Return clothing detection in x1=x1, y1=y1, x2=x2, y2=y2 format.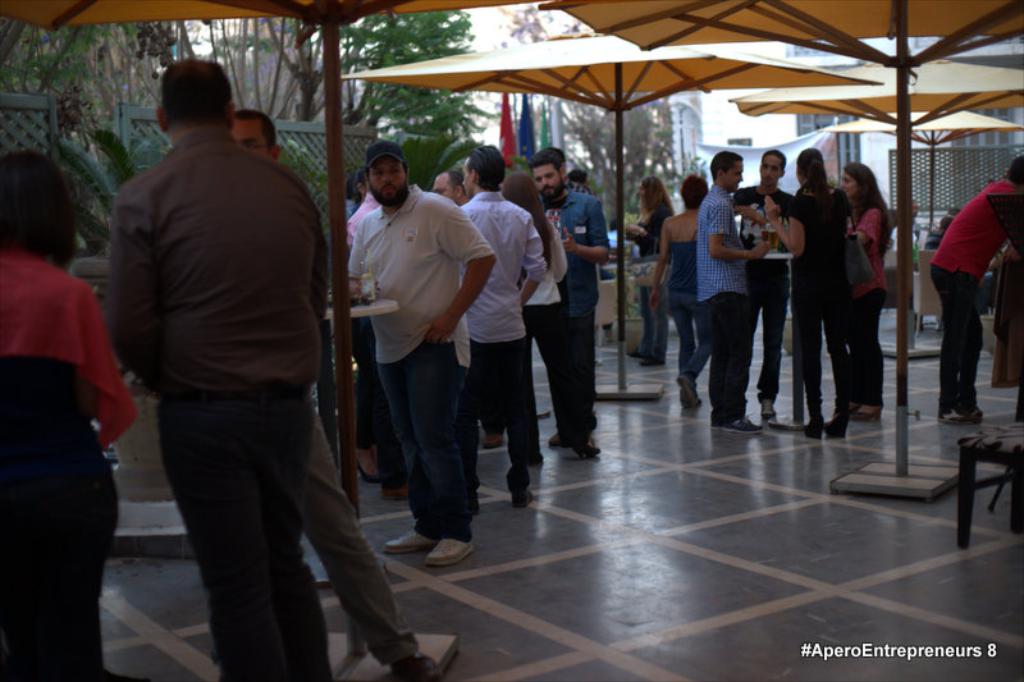
x1=378, y1=337, x2=472, y2=544.
